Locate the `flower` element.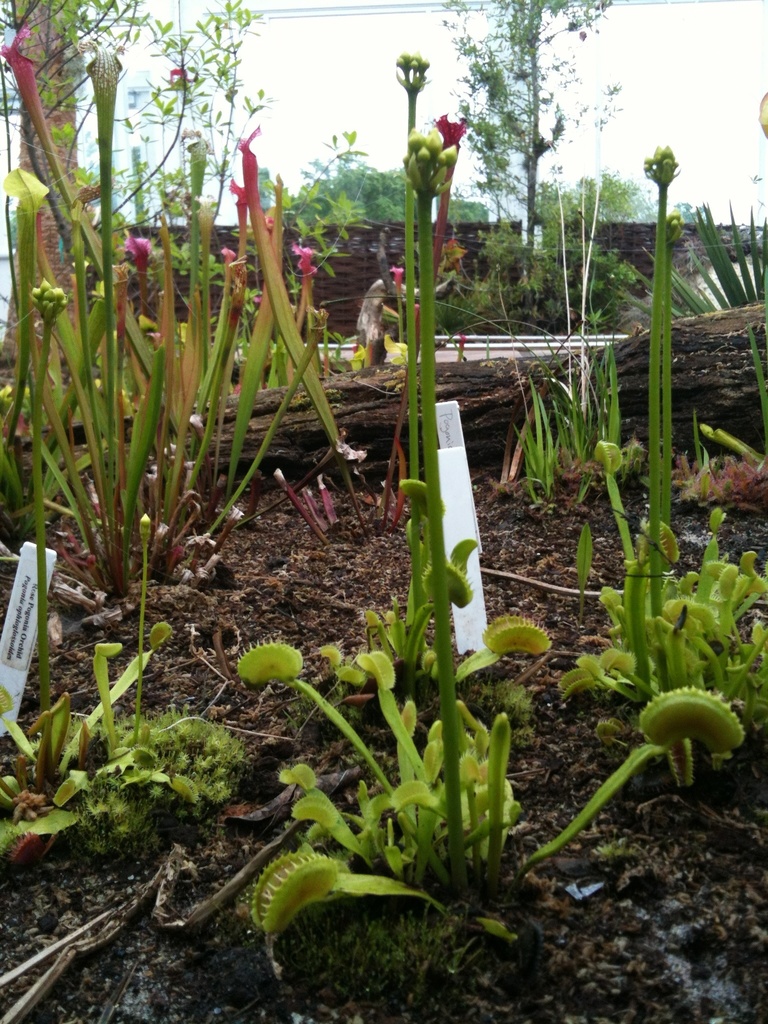
Element bbox: <region>223, 252, 237, 281</region>.
